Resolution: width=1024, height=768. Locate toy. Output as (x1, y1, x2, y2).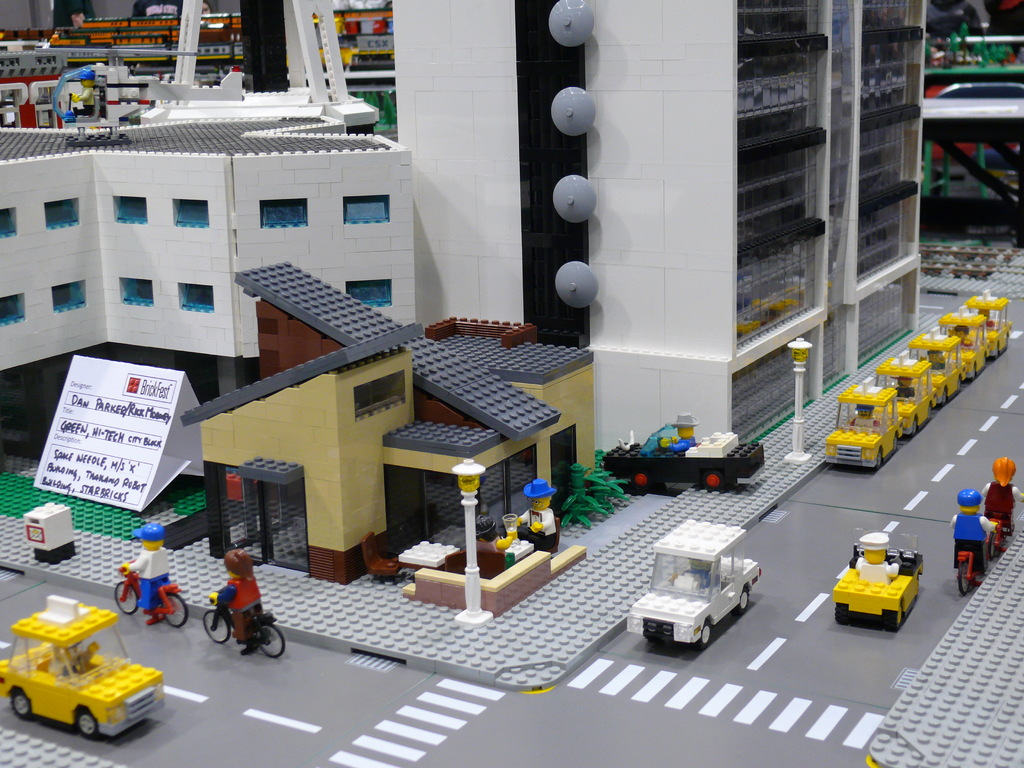
(828, 379, 902, 474).
